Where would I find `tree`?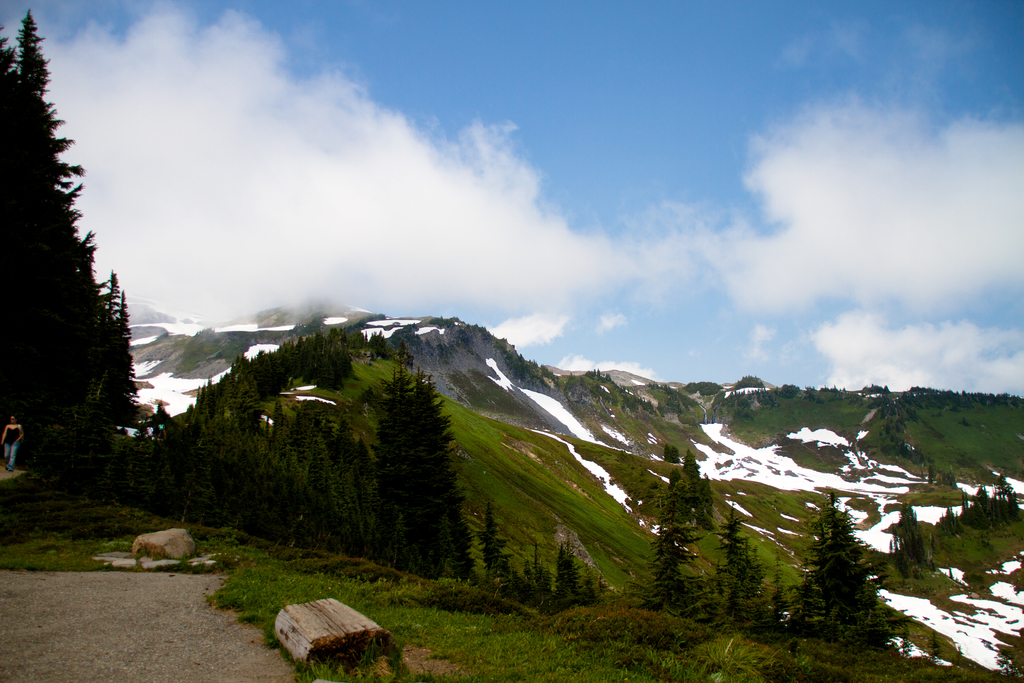
At (471,493,535,591).
